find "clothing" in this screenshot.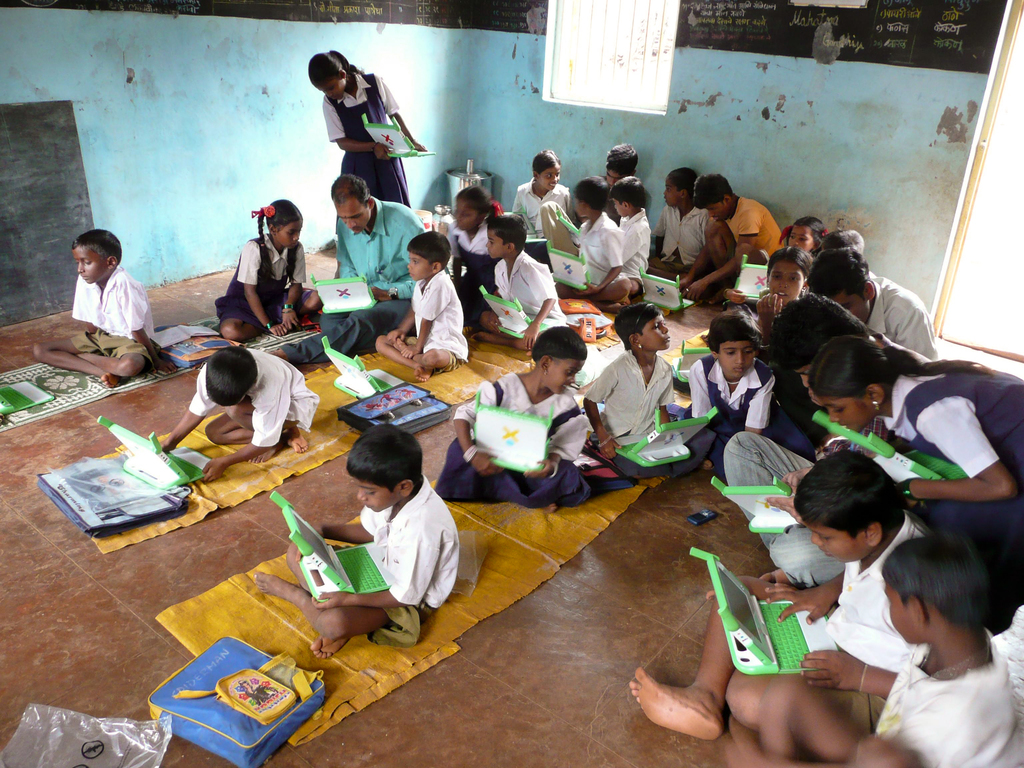
The bounding box for "clothing" is left=877, top=366, right=1023, bottom=558.
